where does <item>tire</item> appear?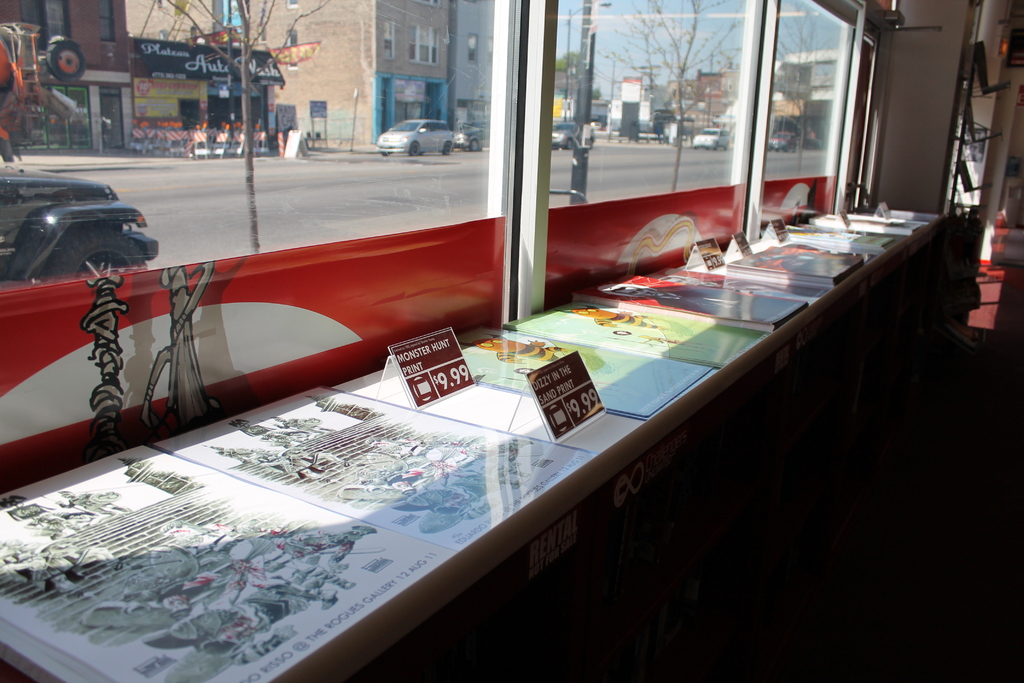
Appears at box=[779, 145, 791, 155].
